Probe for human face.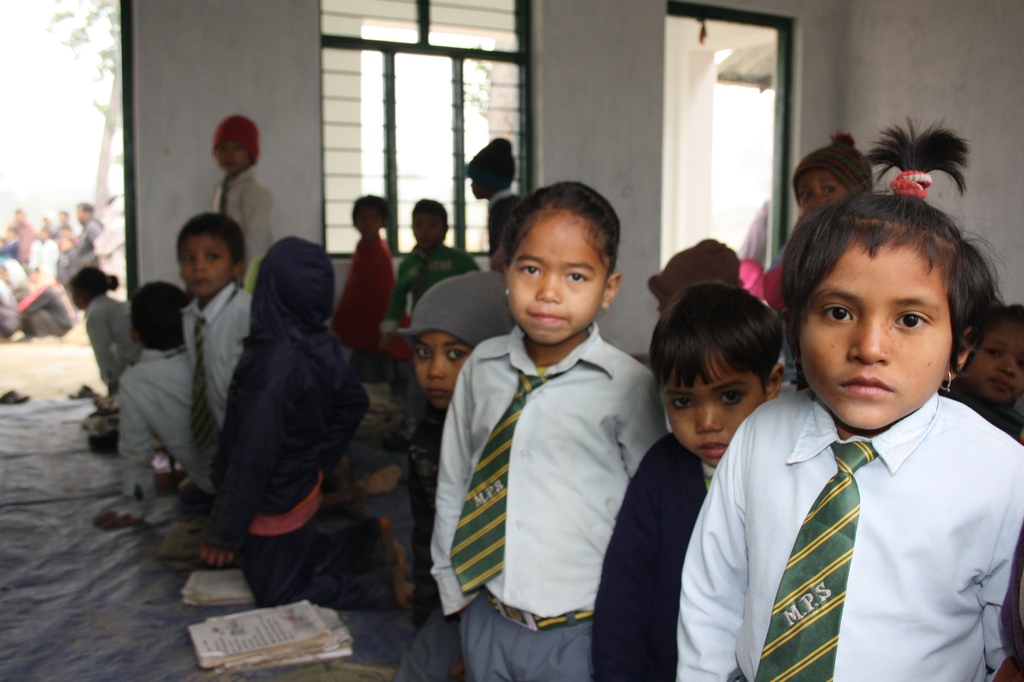
Probe result: (x1=504, y1=229, x2=606, y2=345).
